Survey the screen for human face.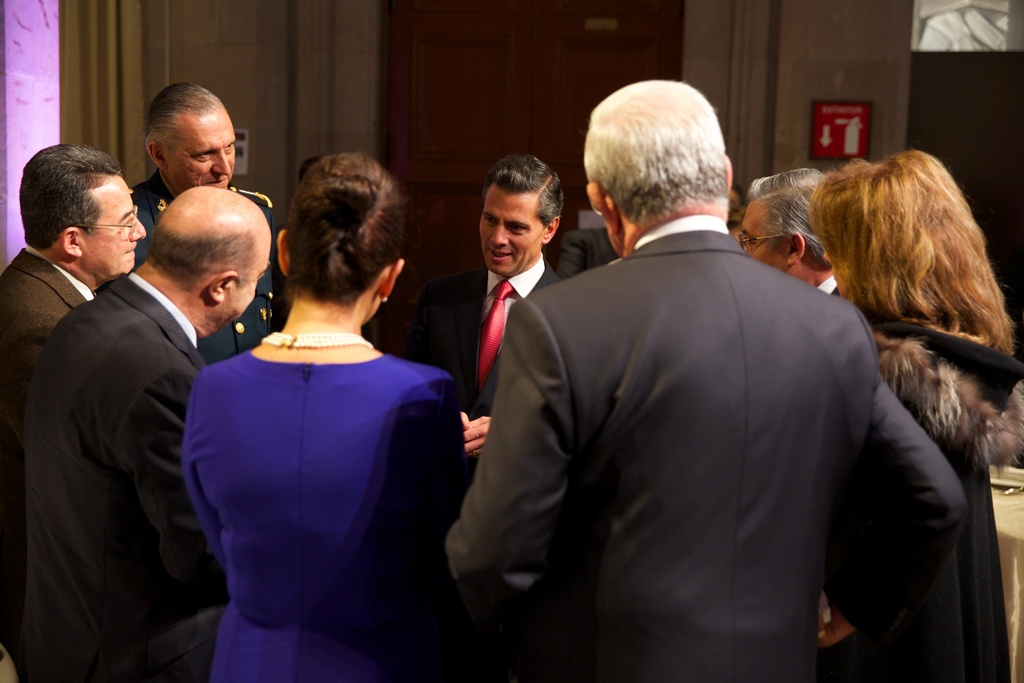
Survey found: detection(228, 226, 268, 323).
